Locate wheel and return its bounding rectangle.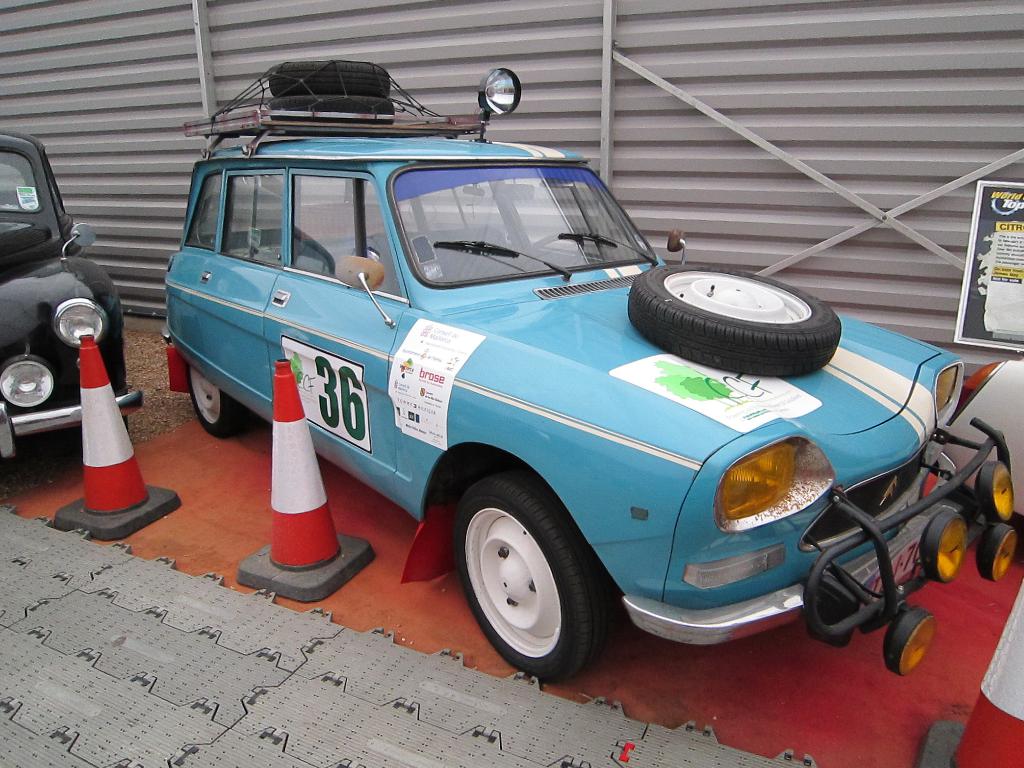
<bbox>511, 232, 583, 265</bbox>.
